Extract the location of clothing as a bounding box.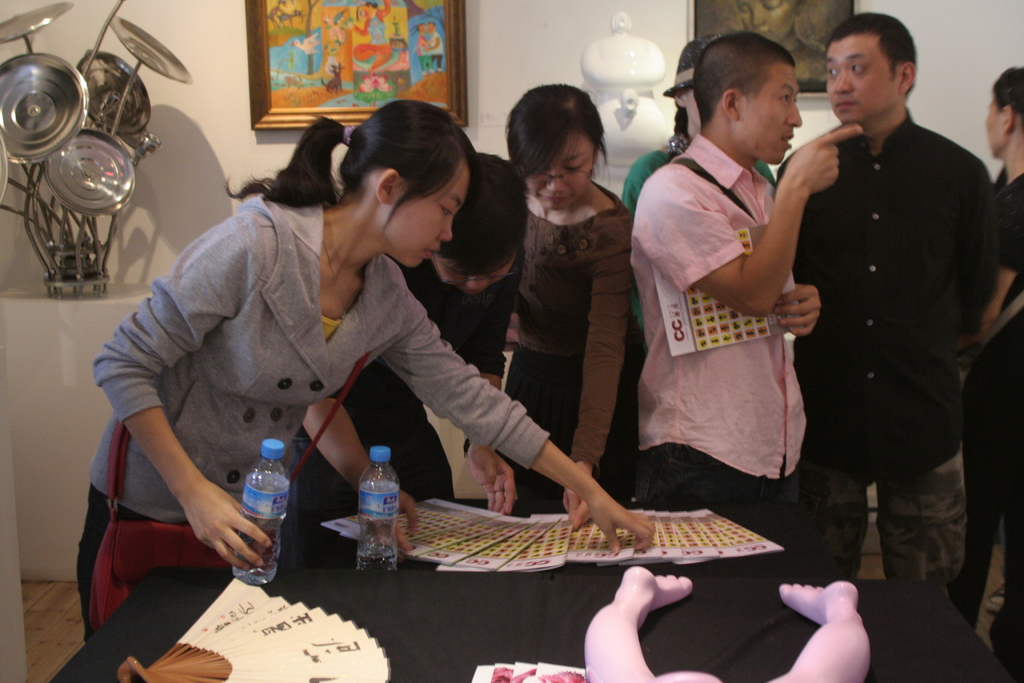
x1=82 y1=189 x2=552 y2=644.
